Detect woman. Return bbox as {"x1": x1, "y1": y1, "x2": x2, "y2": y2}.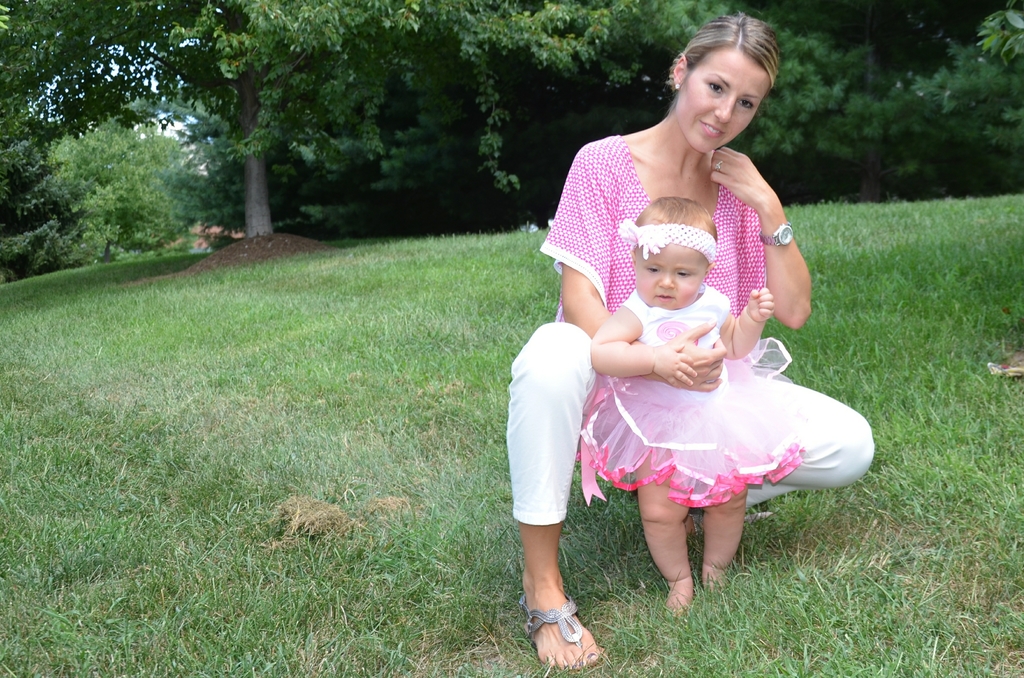
{"x1": 508, "y1": 10, "x2": 874, "y2": 667}.
